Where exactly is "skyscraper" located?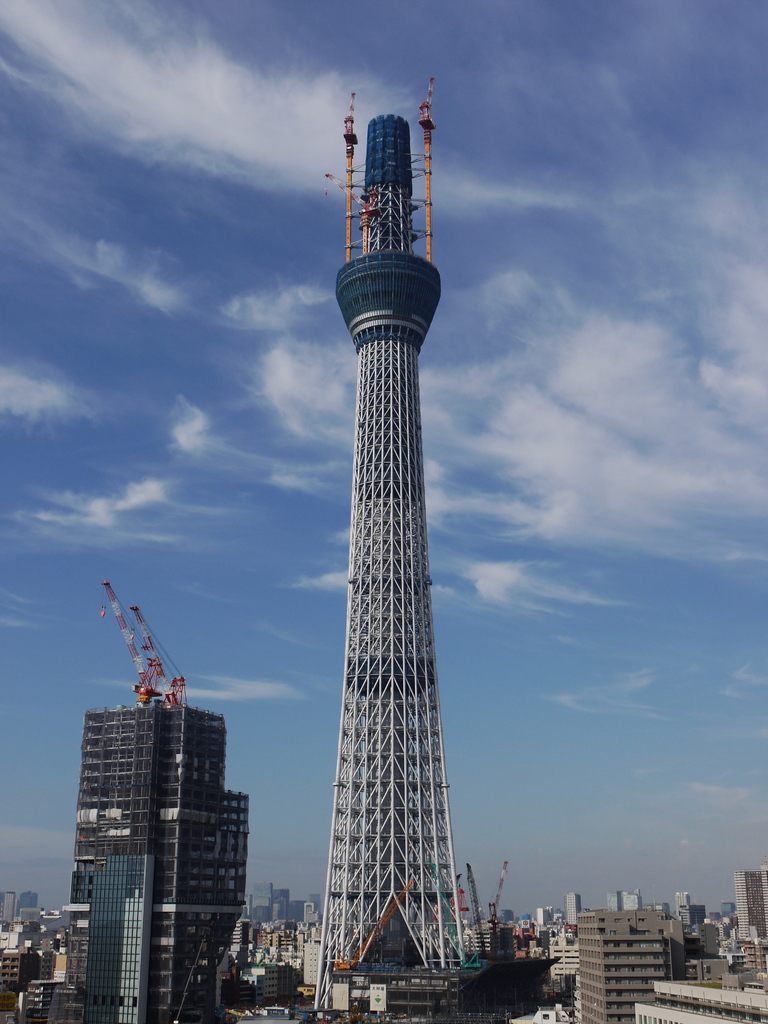
Its bounding box is bbox(0, 892, 16, 927).
